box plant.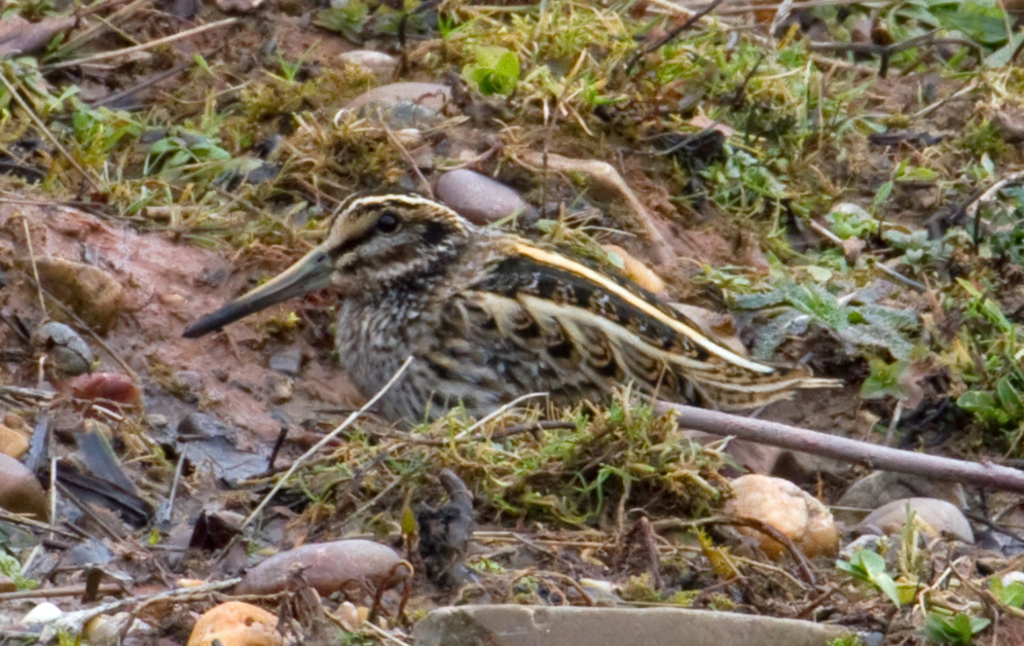
0, 0, 73, 33.
